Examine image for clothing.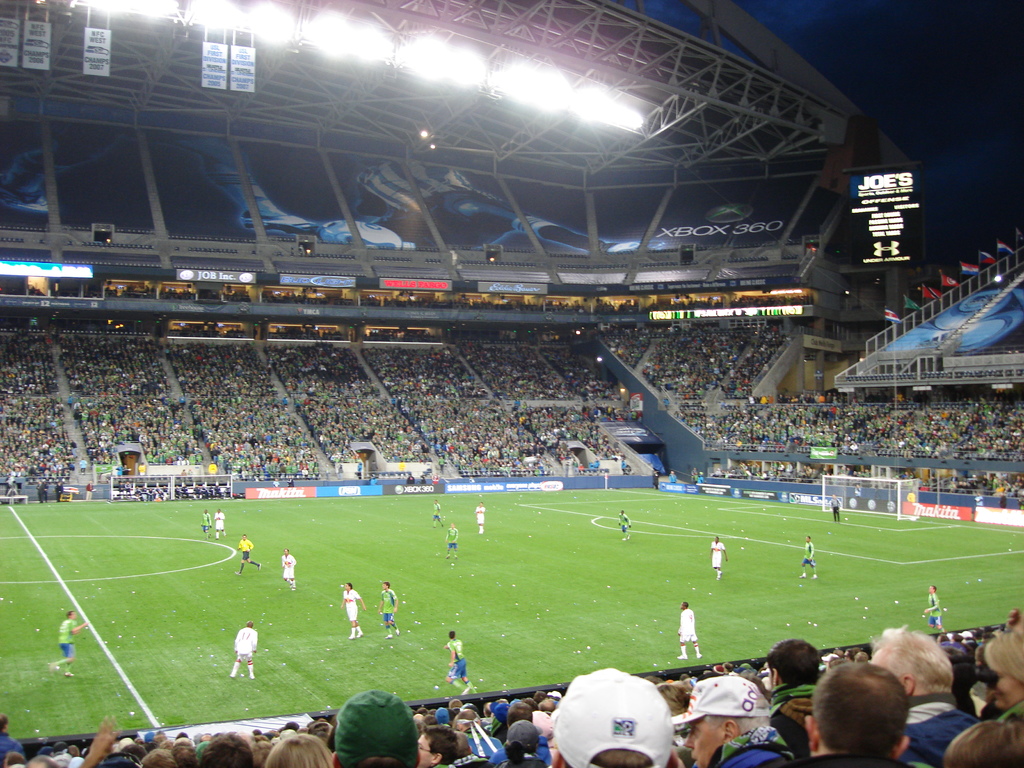
Examination result: 616 508 625 540.
